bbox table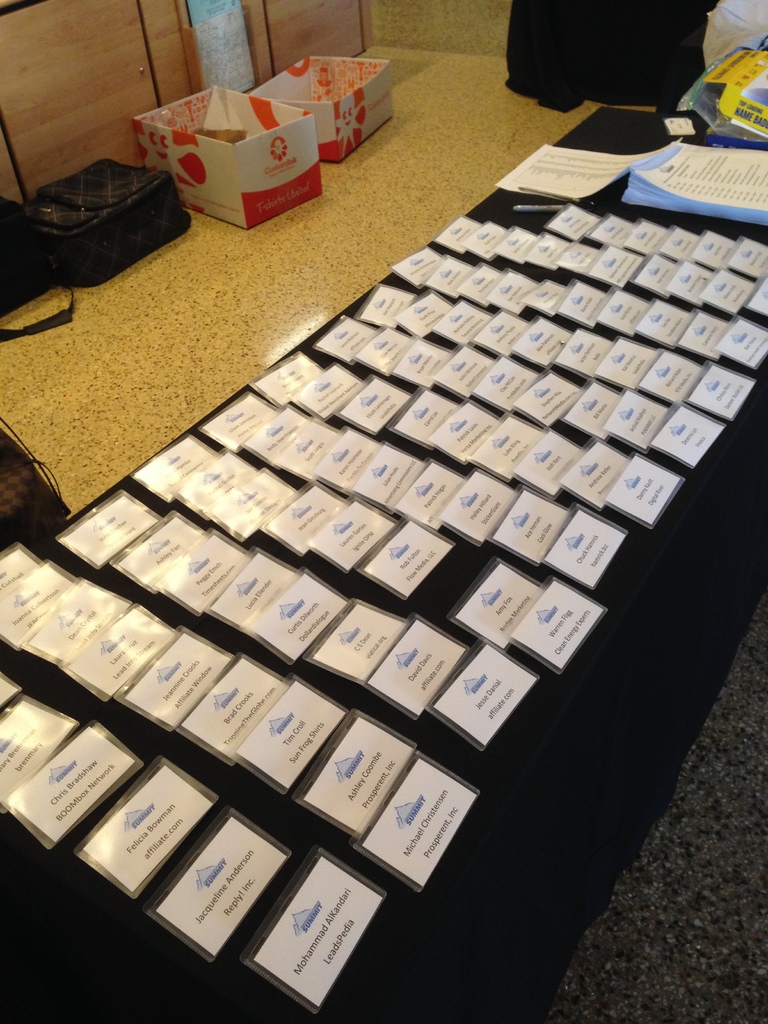
0 99 767 1023
